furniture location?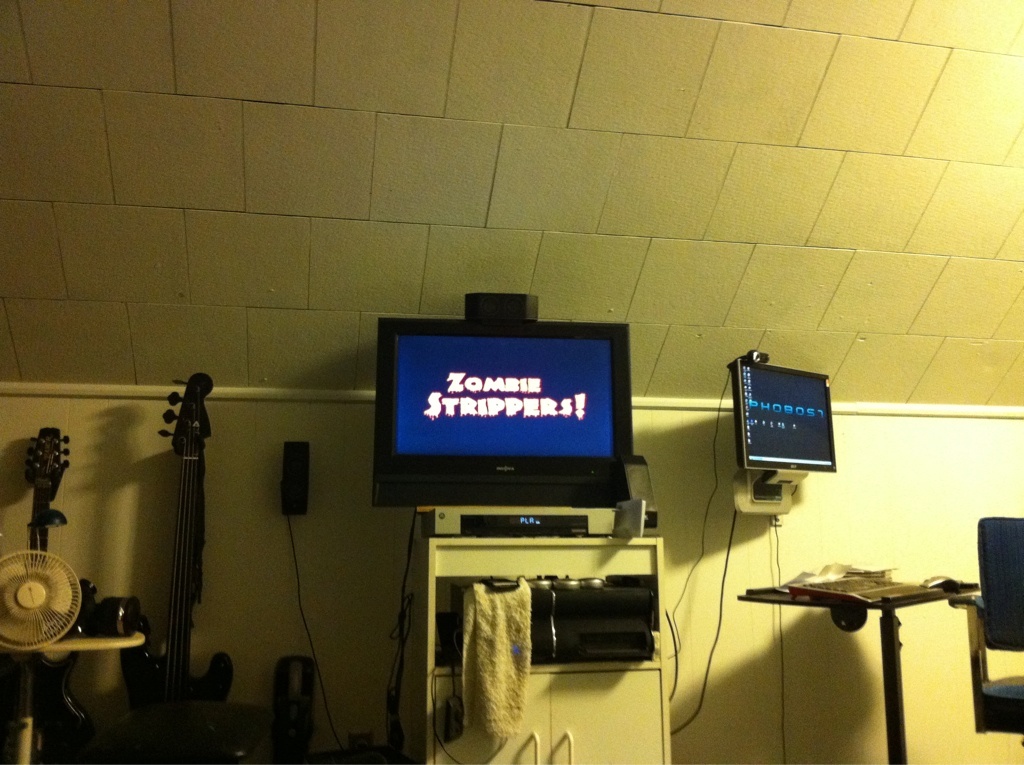
BBox(0, 625, 144, 764)
